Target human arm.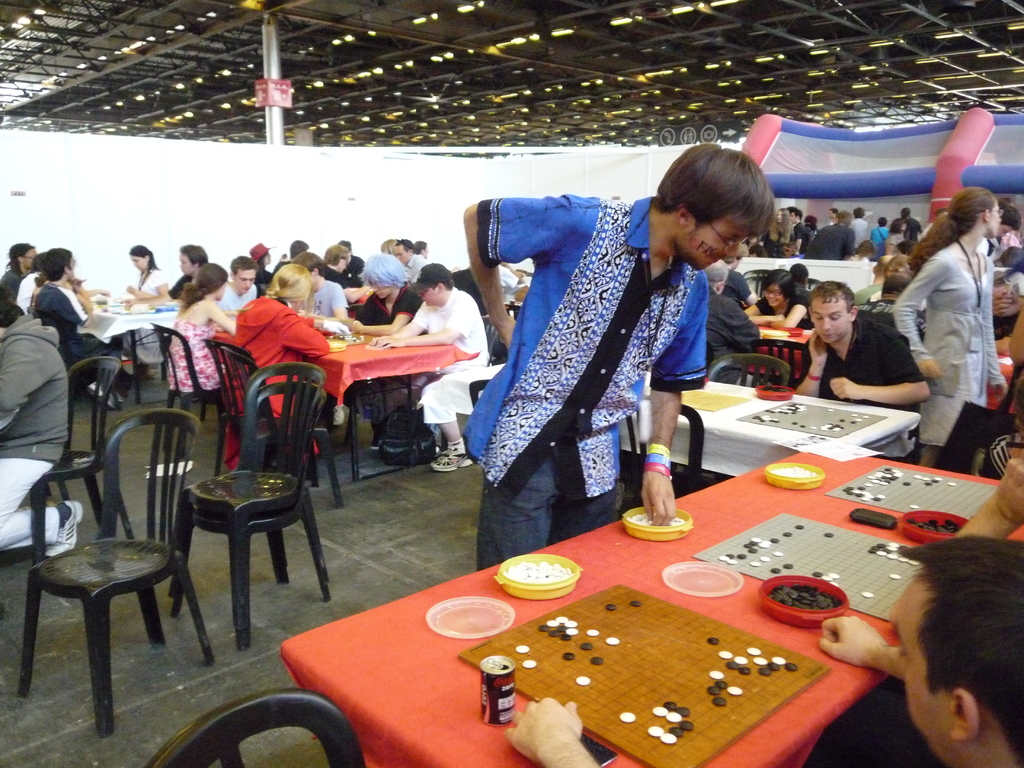
Target region: 324,281,361,331.
